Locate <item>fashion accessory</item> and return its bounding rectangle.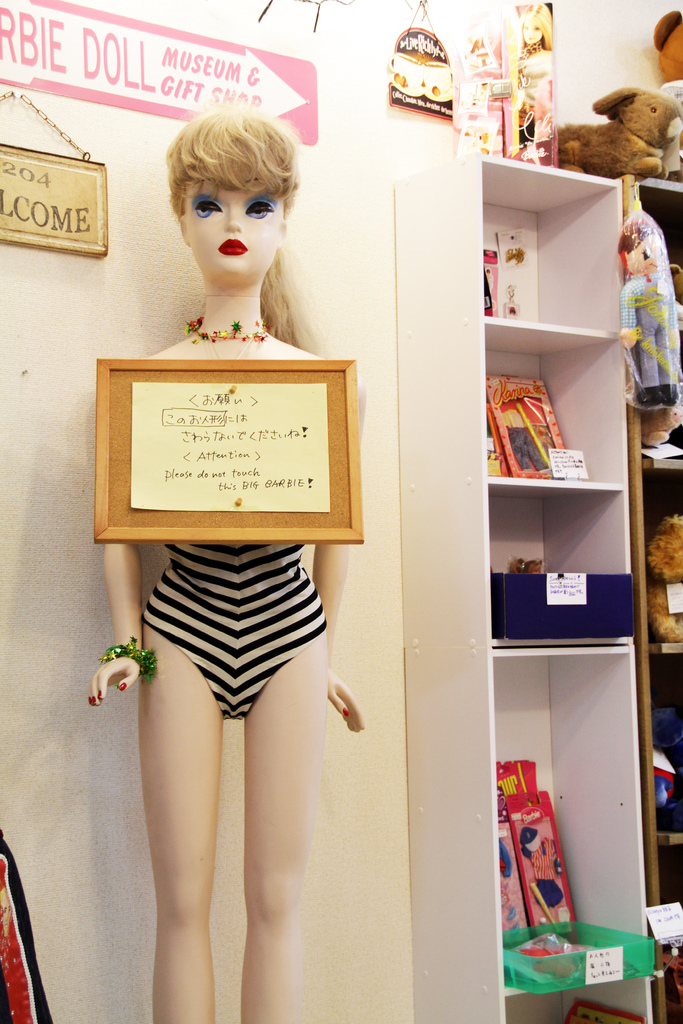
103/636/159/689.
